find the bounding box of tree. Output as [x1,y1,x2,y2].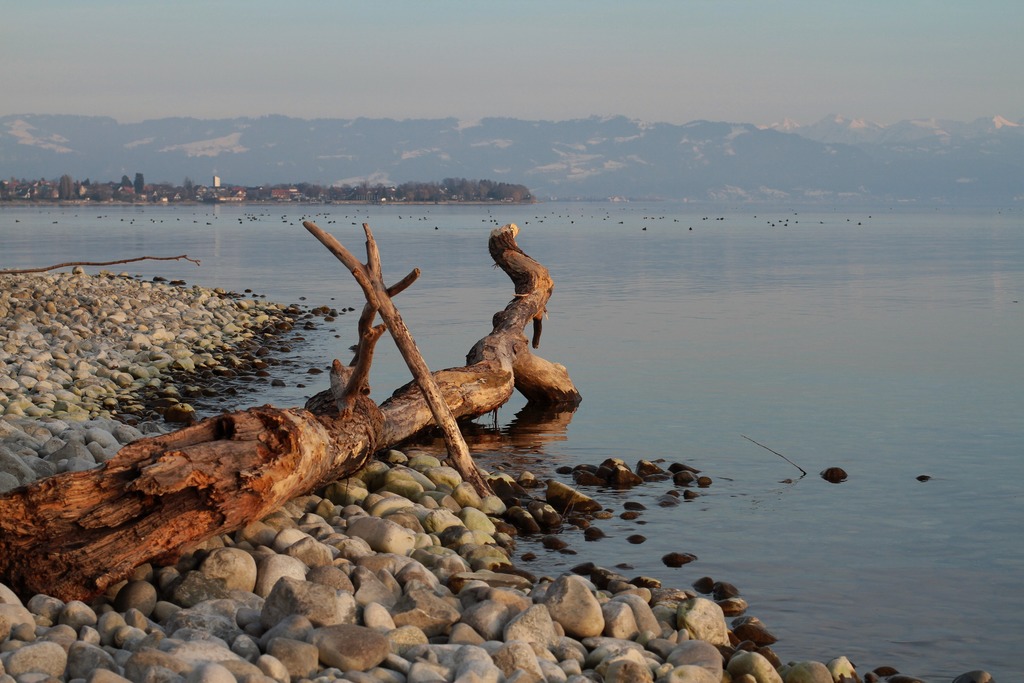
[0,218,586,609].
